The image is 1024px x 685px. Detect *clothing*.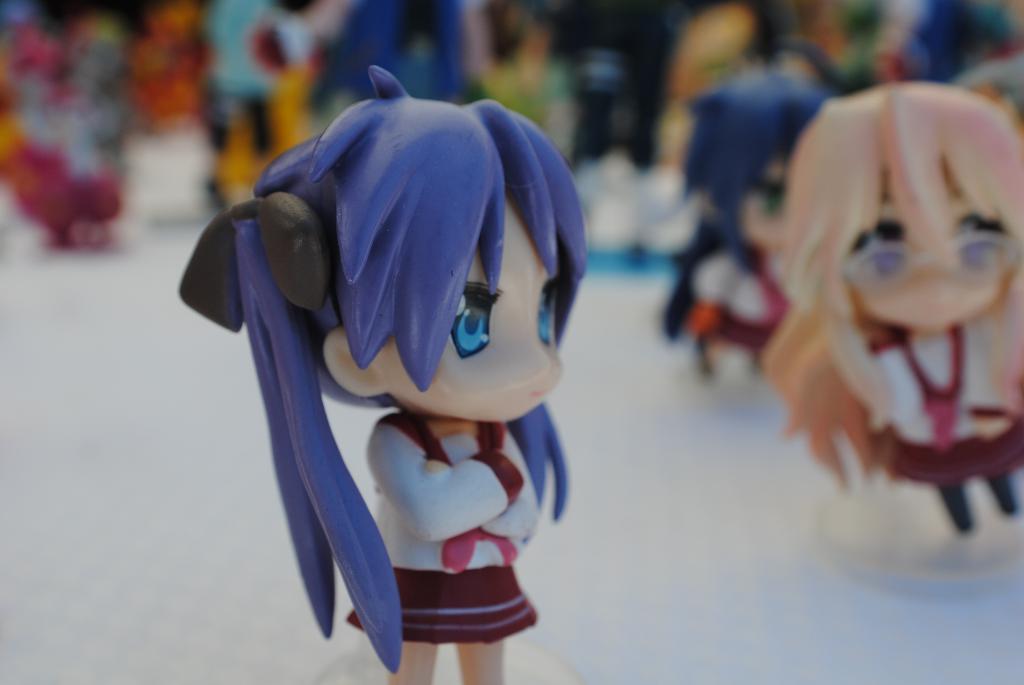
Detection: select_region(860, 327, 1023, 493).
